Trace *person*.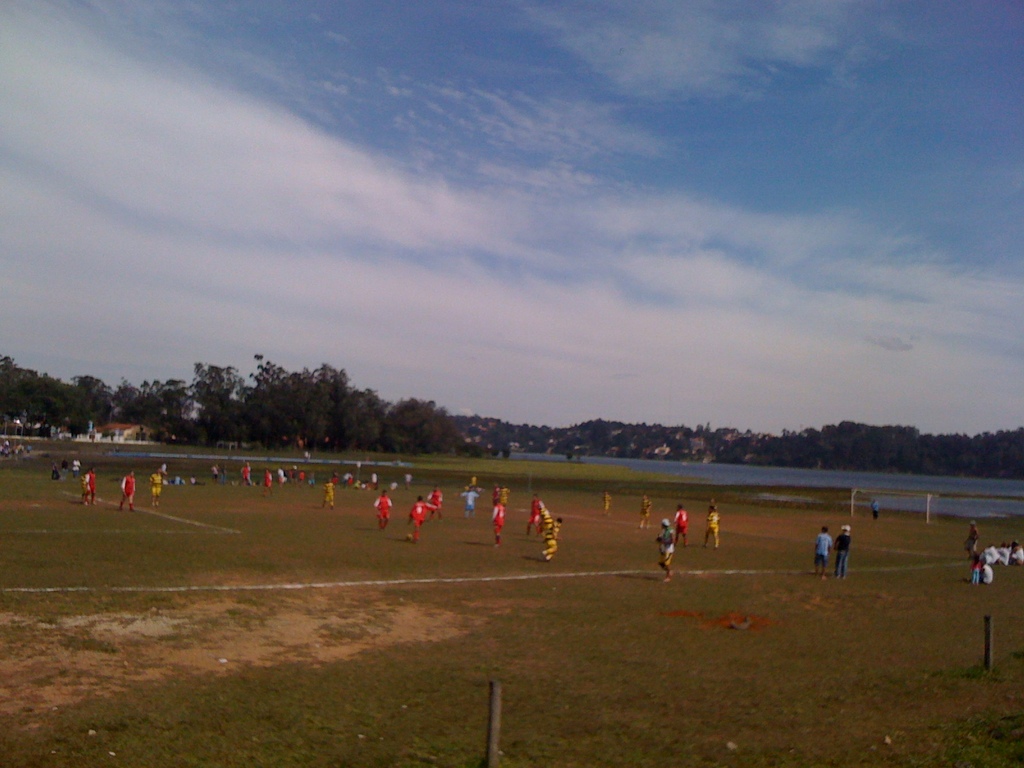
Traced to (83, 464, 87, 502).
